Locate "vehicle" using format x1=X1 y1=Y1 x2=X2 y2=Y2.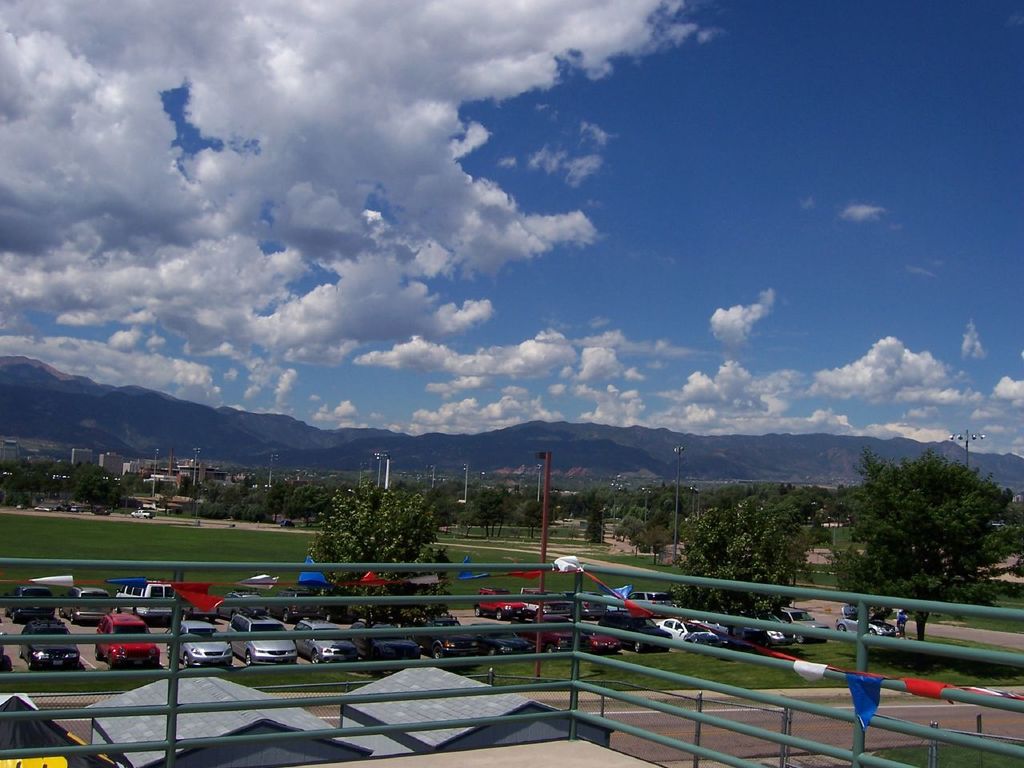
x1=838 y1=606 x2=898 y2=638.
